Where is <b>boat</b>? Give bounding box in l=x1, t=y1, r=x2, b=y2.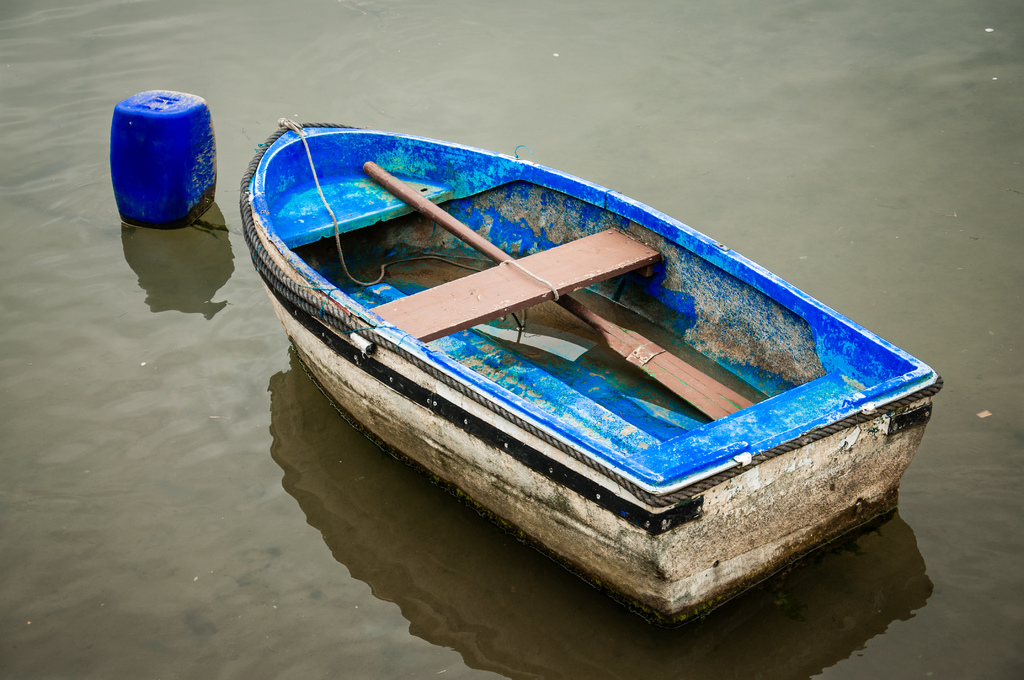
l=257, t=85, r=947, b=625.
